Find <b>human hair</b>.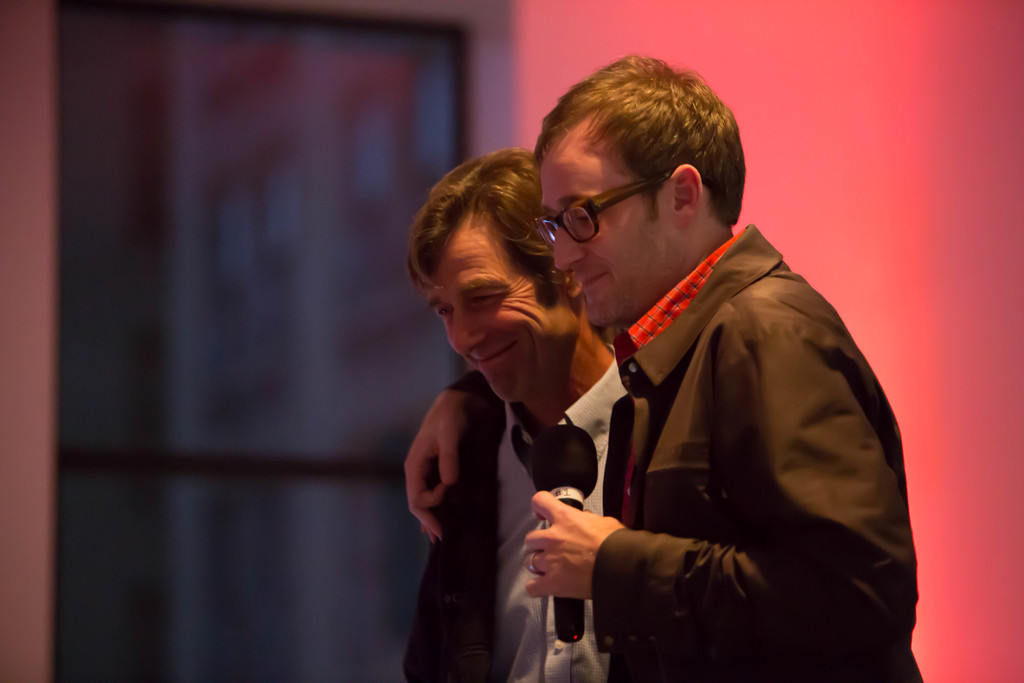
534:54:750:250.
